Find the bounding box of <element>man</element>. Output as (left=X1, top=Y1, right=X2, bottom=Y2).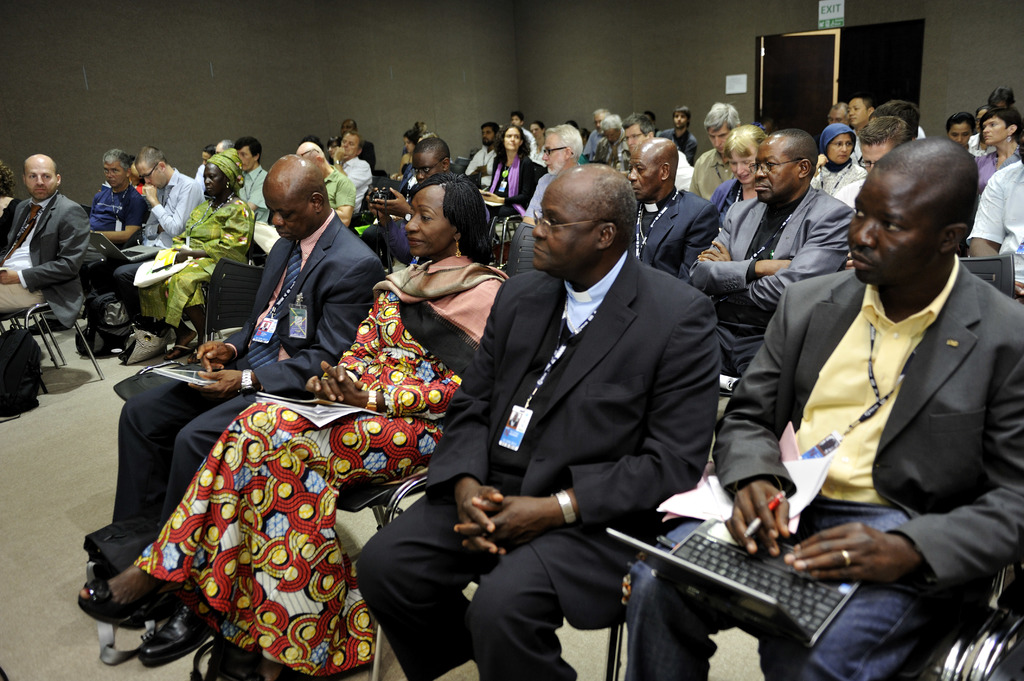
(left=835, top=116, right=908, bottom=211).
